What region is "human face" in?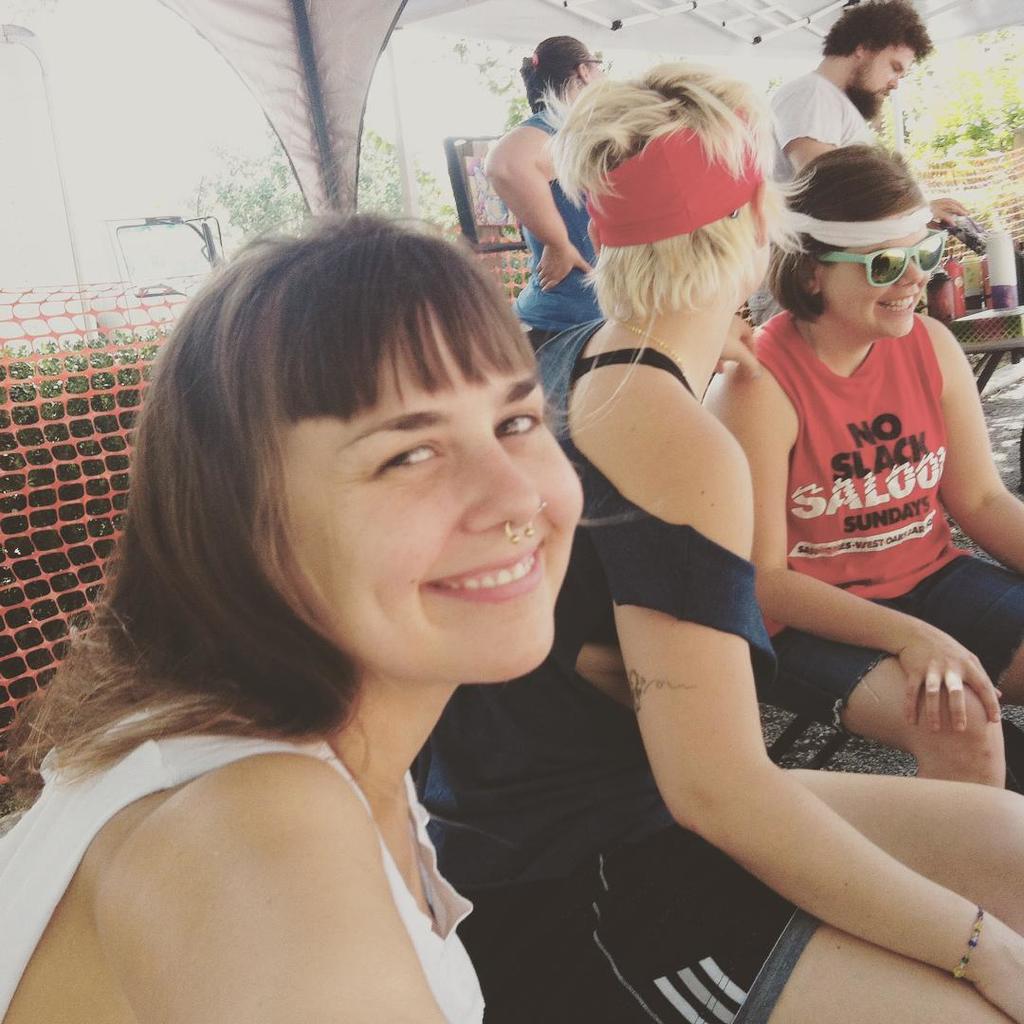
rect(271, 354, 594, 680).
